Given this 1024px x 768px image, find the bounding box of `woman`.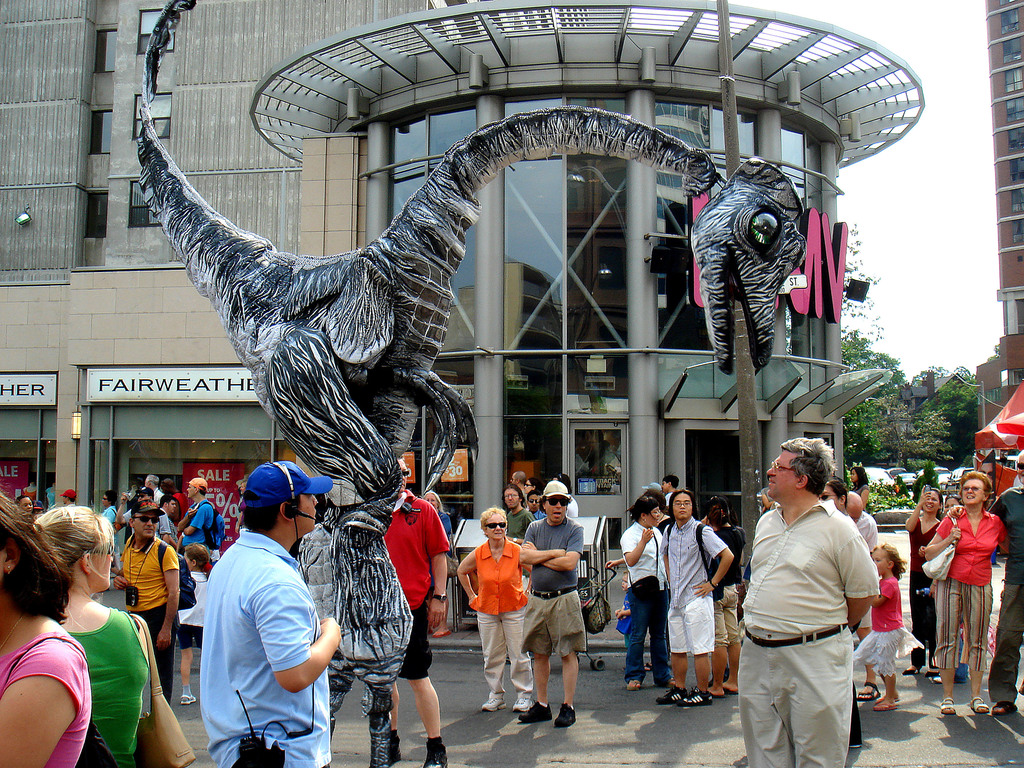
{"left": 922, "top": 471, "right": 1017, "bottom": 709}.
